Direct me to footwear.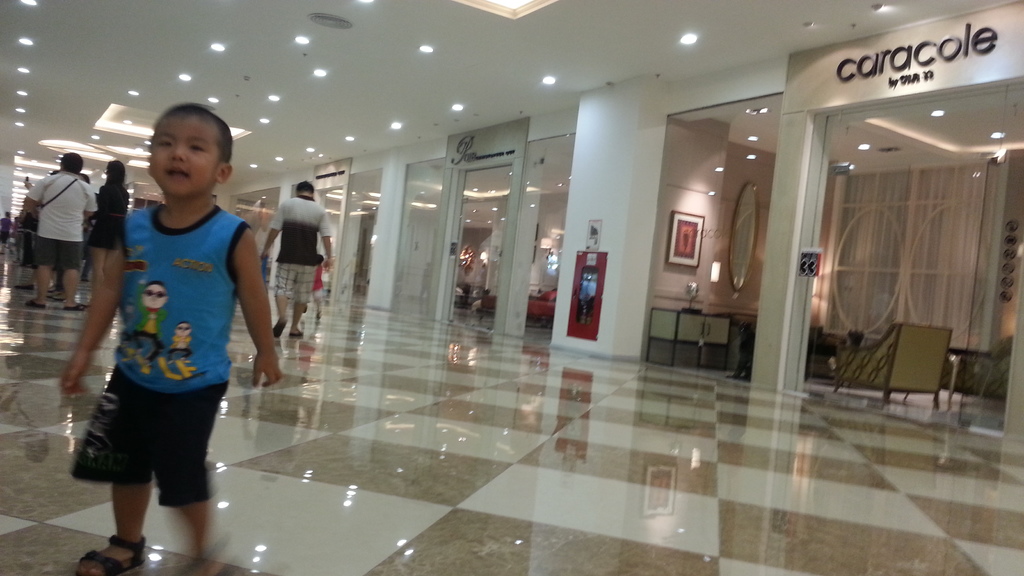
Direction: box(77, 537, 143, 575).
